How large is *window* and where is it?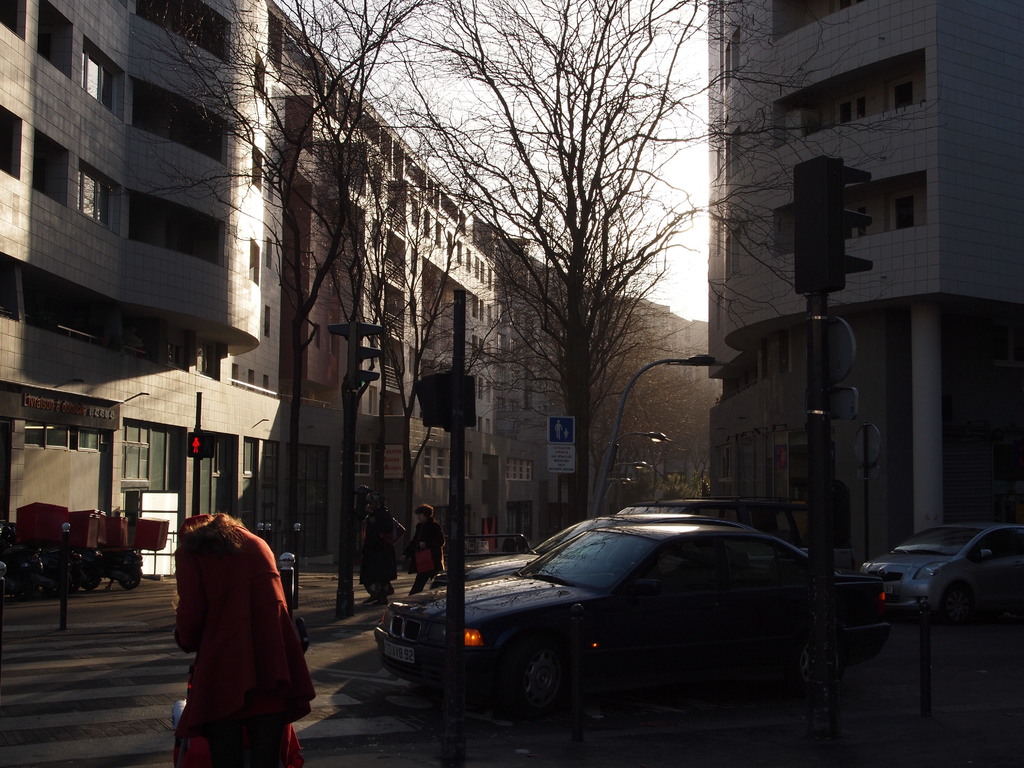
Bounding box: bbox=[248, 369, 255, 388].
